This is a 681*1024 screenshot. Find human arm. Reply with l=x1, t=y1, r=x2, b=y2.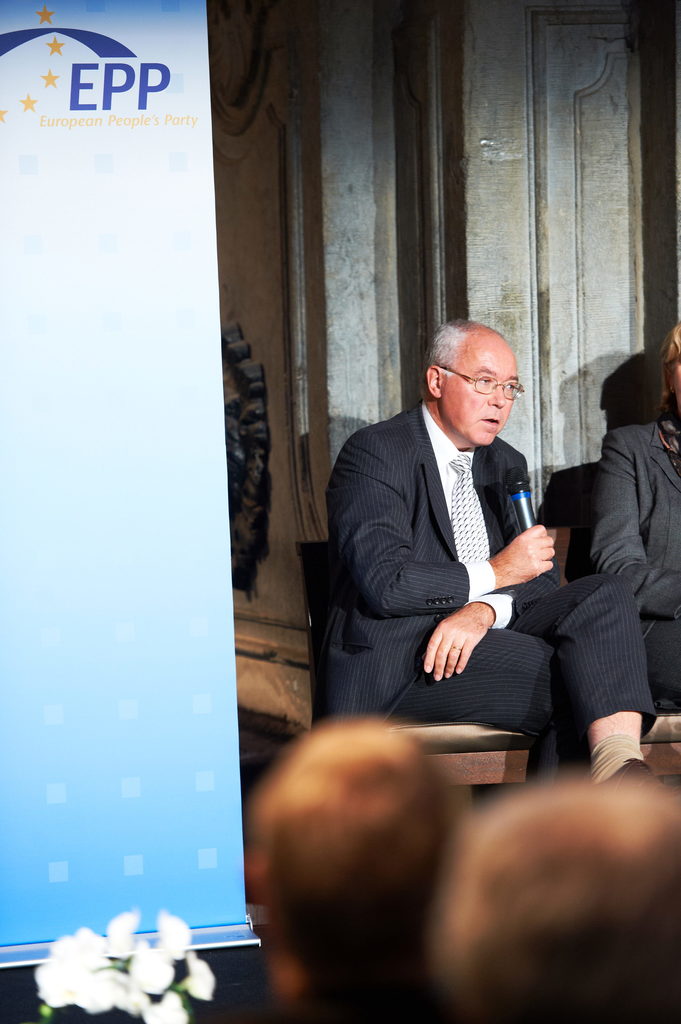
l=412, t=452, r=561, b=685.
